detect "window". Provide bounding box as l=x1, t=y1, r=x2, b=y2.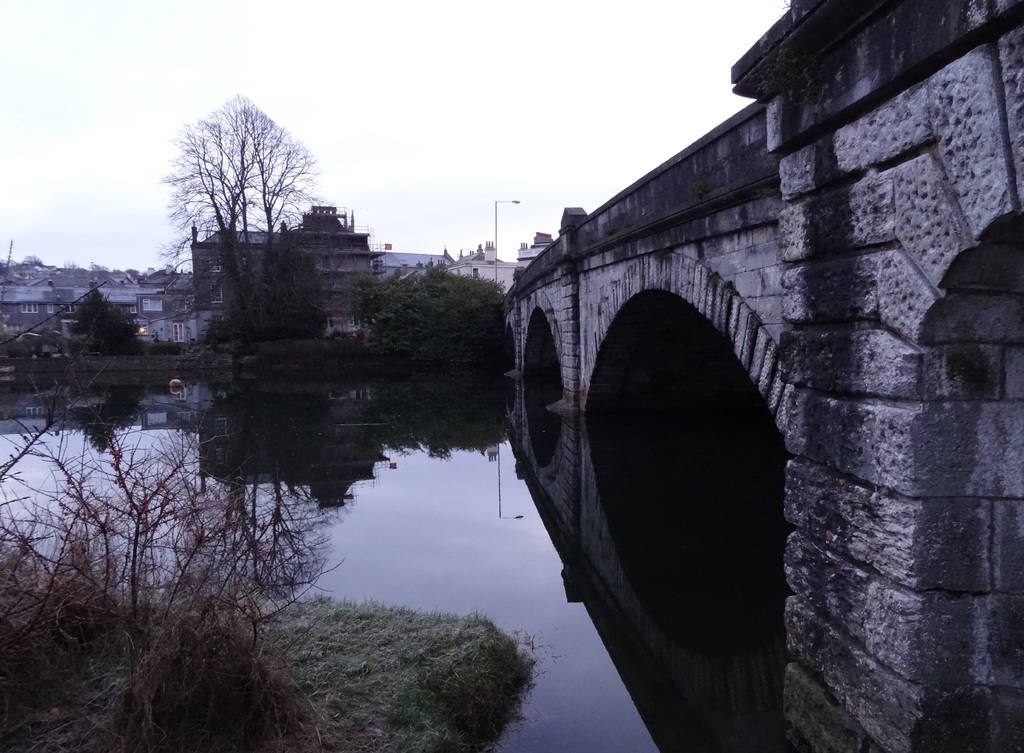
l=207, t=251, r=222, b=270.
